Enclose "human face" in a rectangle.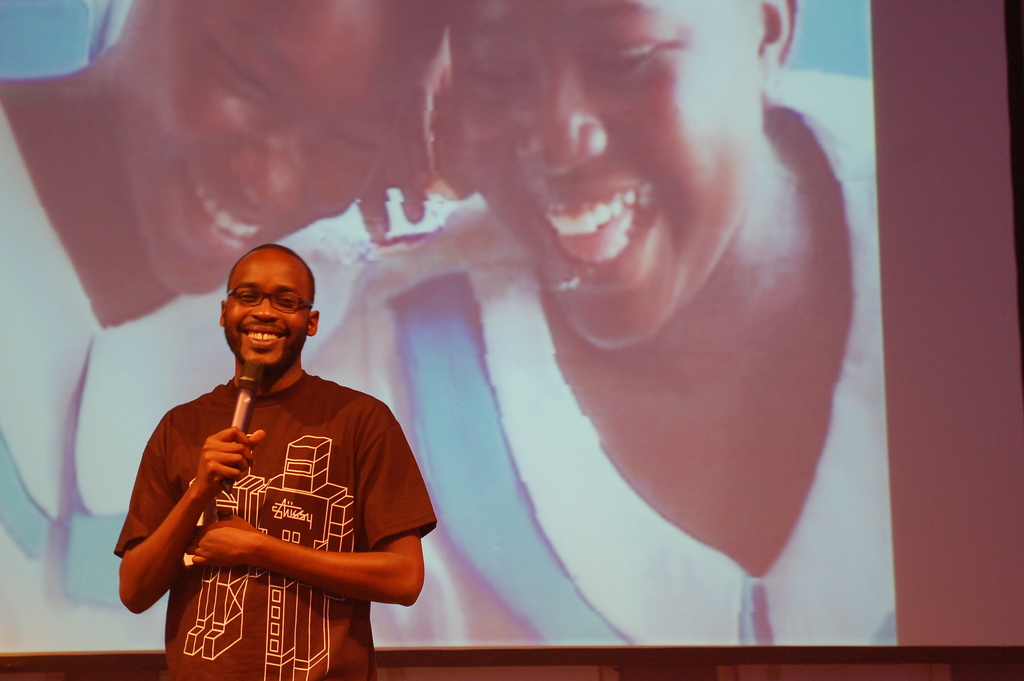
x1=454 y1=0 x2=765 y2=354.
